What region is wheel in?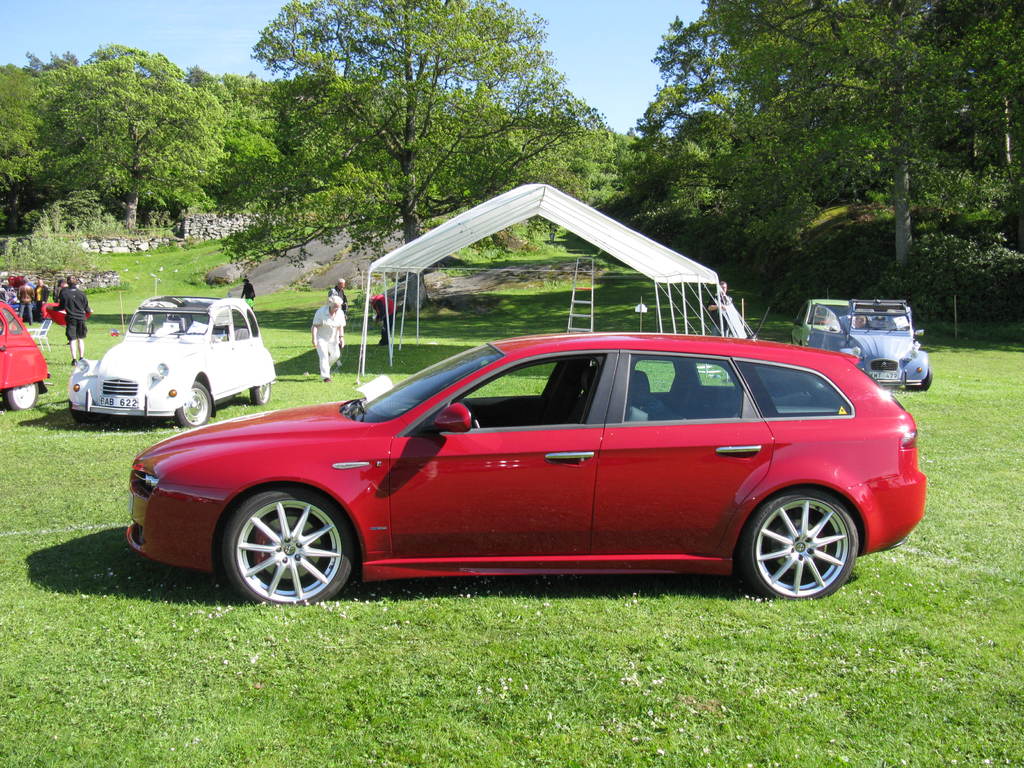
[x1=74, y1=410, x2=95, y2=423].
